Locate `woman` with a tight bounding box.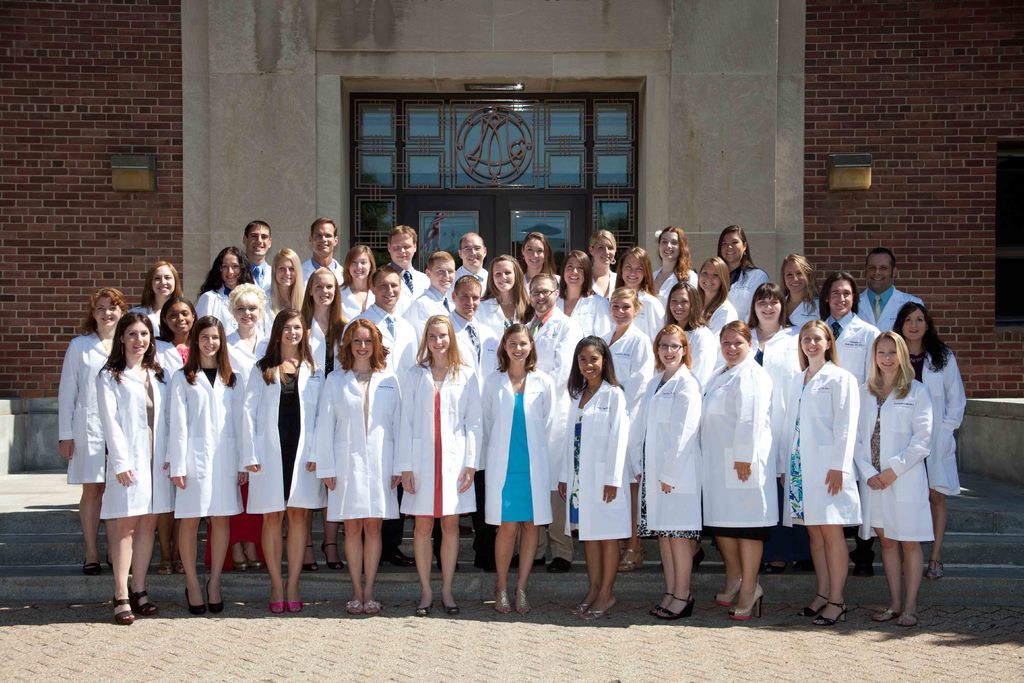
[396, 311, 485, 616].
